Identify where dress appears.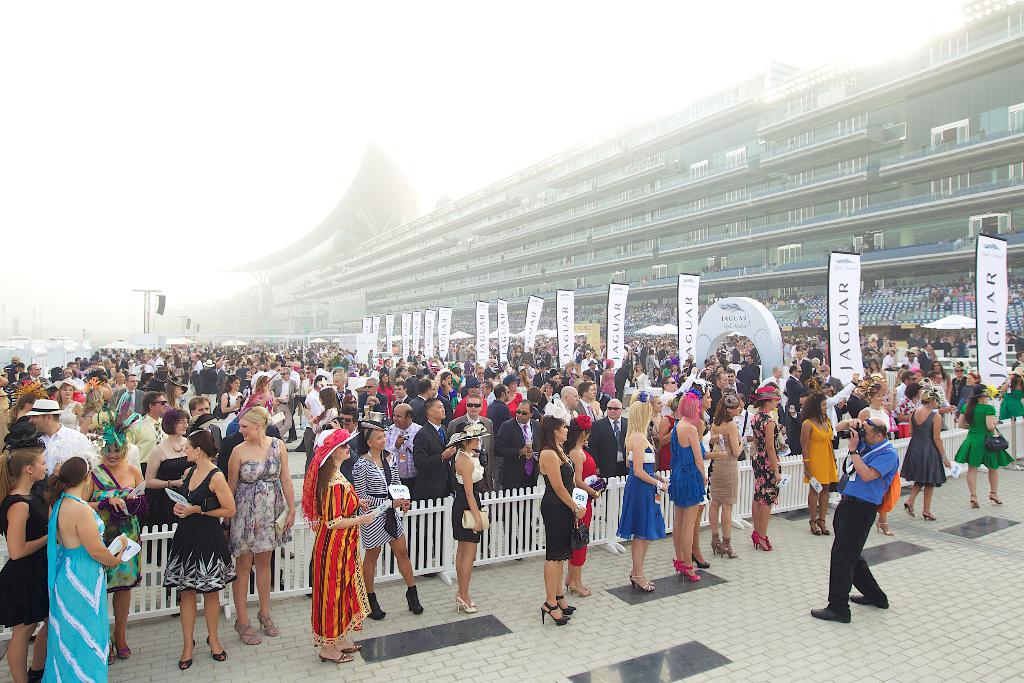
Appears at box(232, 436, 295, 555).
